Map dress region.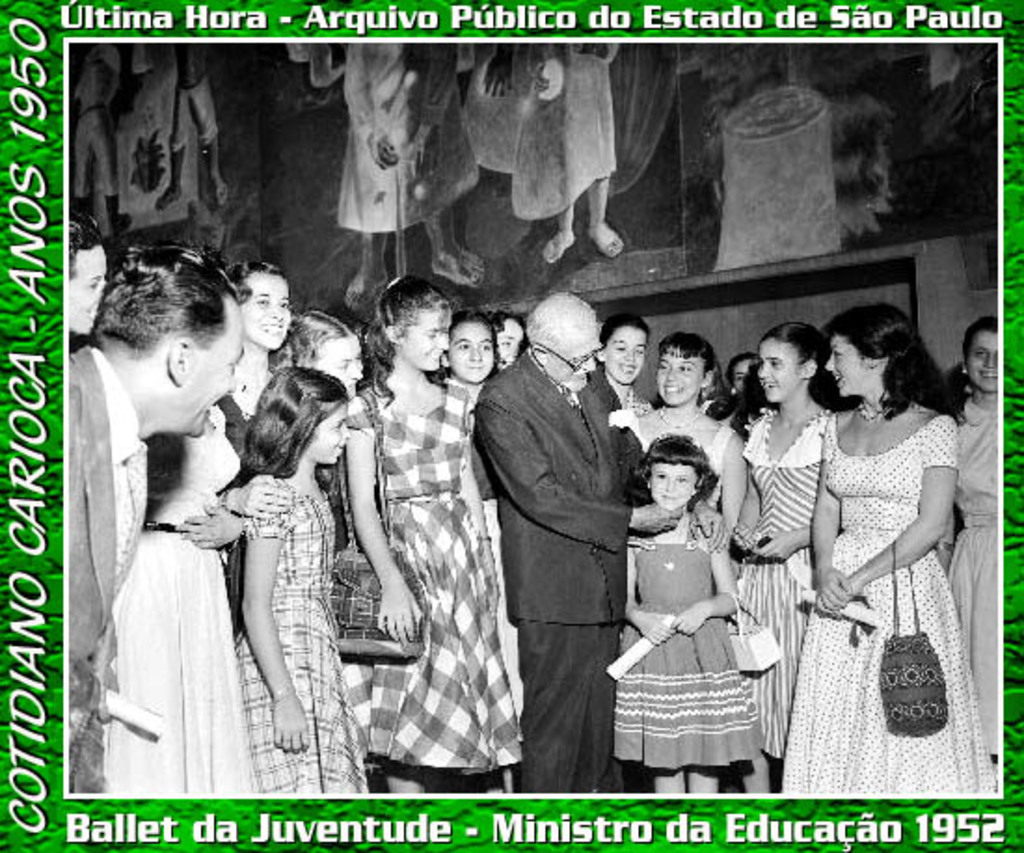
Mapped to detection(948, 395, 996, 754).
